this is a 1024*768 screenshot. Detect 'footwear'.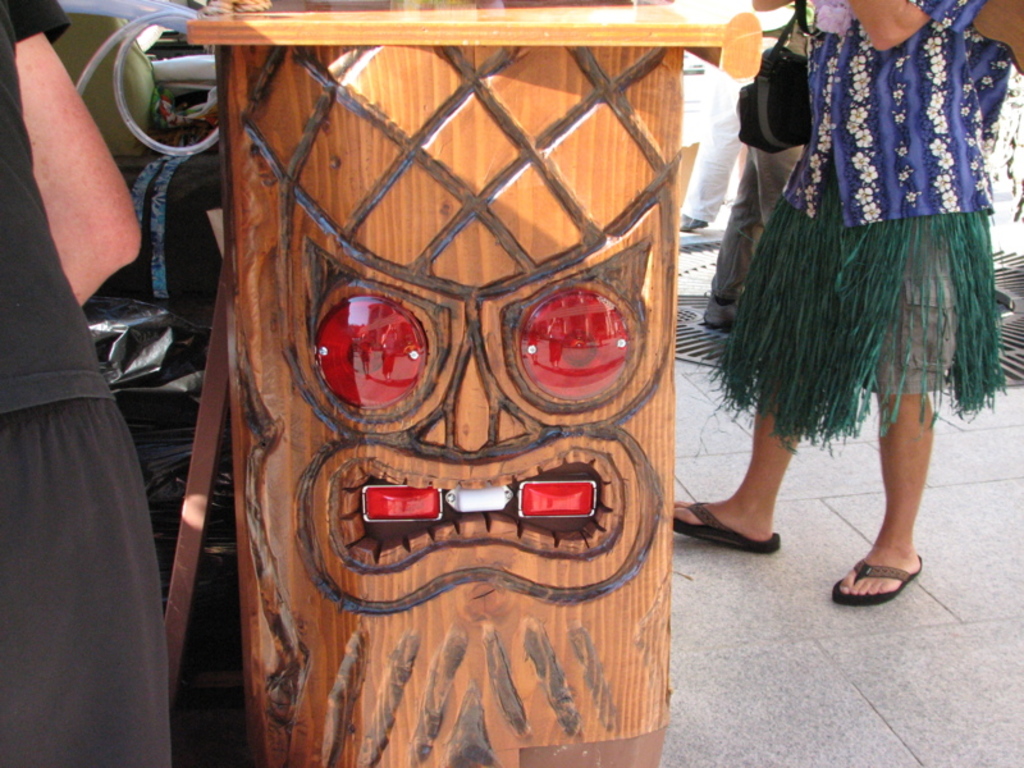
box=[823, 548, 922, 608].
